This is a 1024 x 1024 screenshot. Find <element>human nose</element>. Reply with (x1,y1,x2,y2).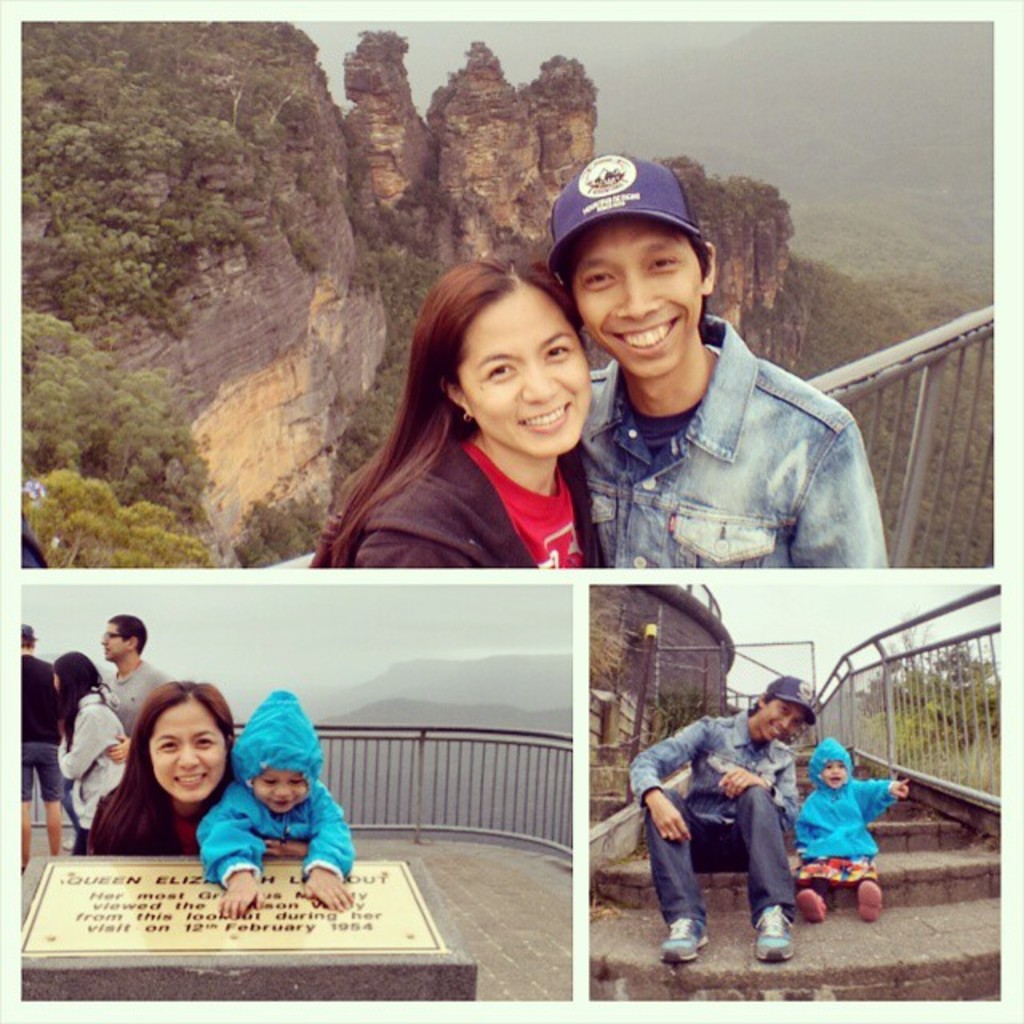
(616,270,658,320).
